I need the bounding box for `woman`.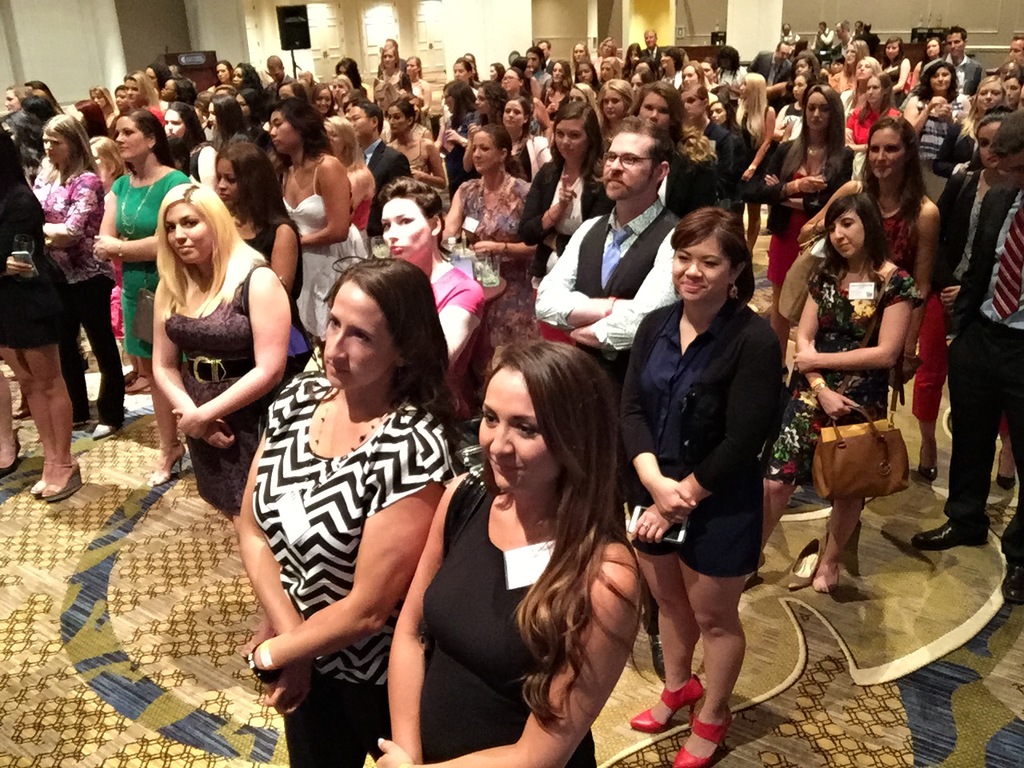
Here it is: {"left": 87, "top": 82, "right": 119, "bottom": 122}.
